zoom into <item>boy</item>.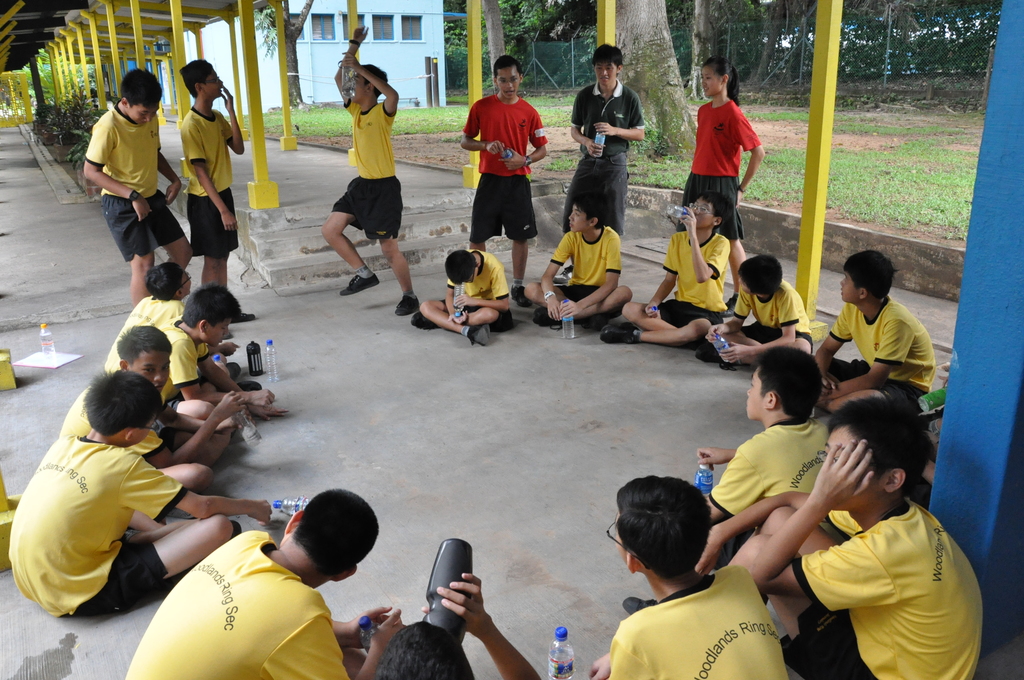
Zoom target: select_region(570, 465, 819, 679).
